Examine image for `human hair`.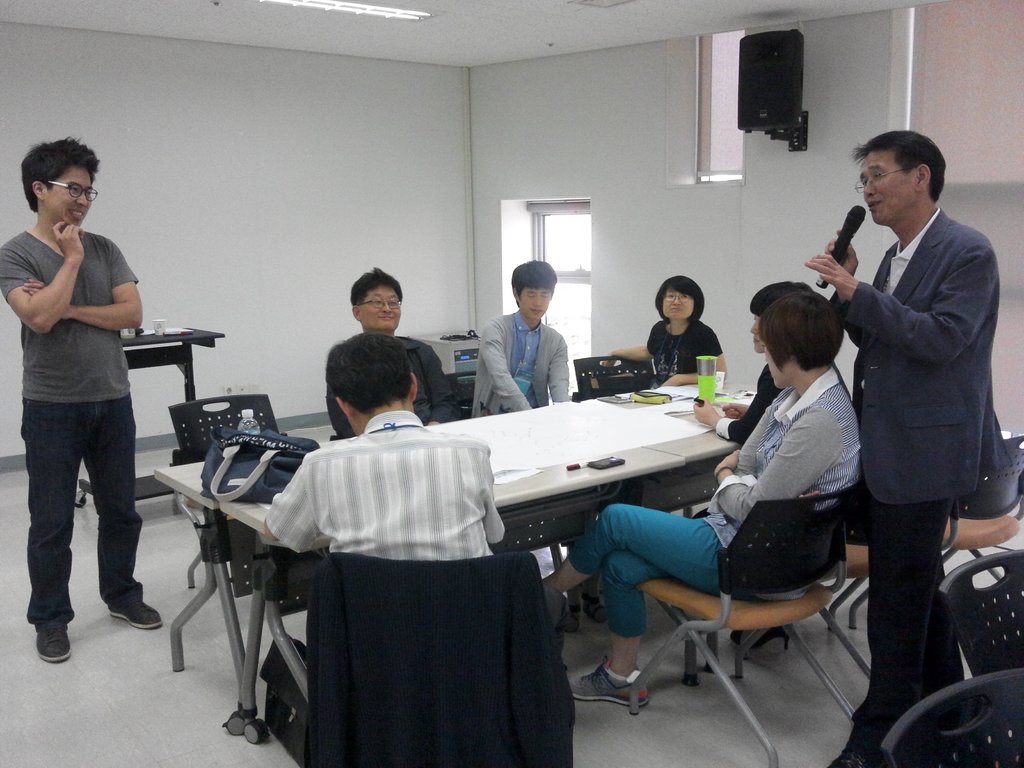
Examination result: [x1=511, y1=257, x2=556, y2=298].
